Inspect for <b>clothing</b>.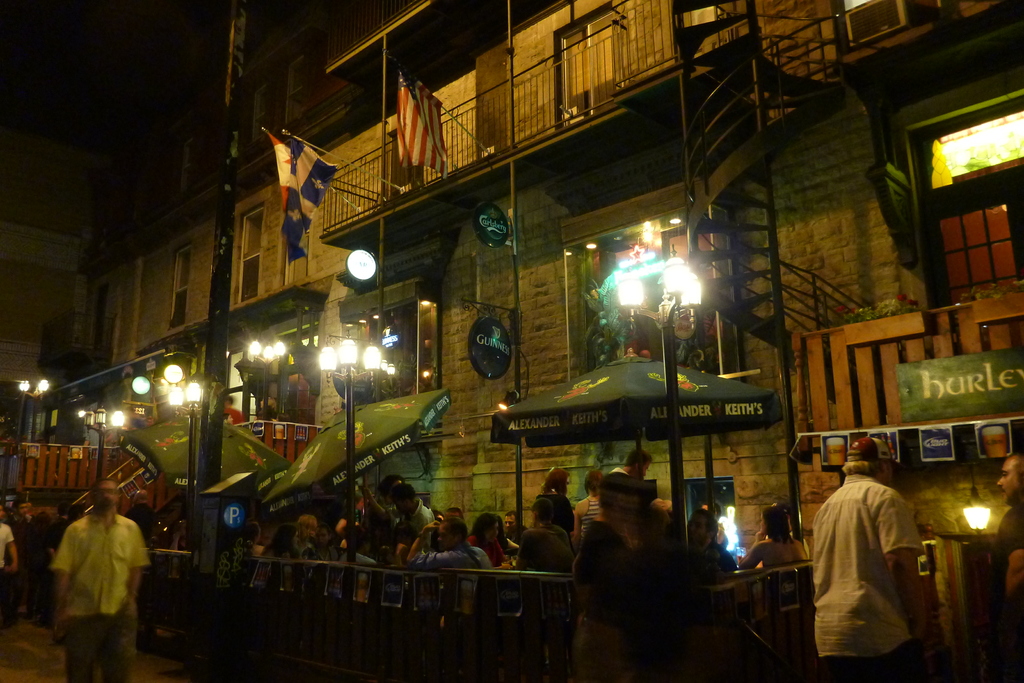
Inspection: [2, 515, 20, 600].
